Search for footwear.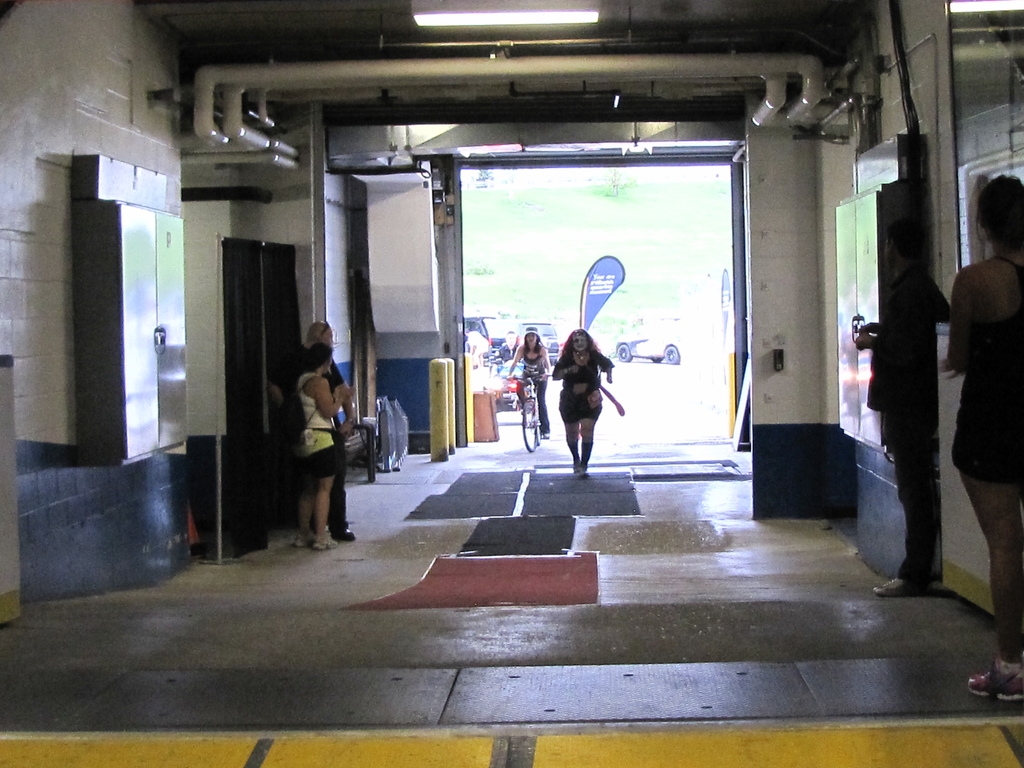
Found at (315, 532, 339, 548).
